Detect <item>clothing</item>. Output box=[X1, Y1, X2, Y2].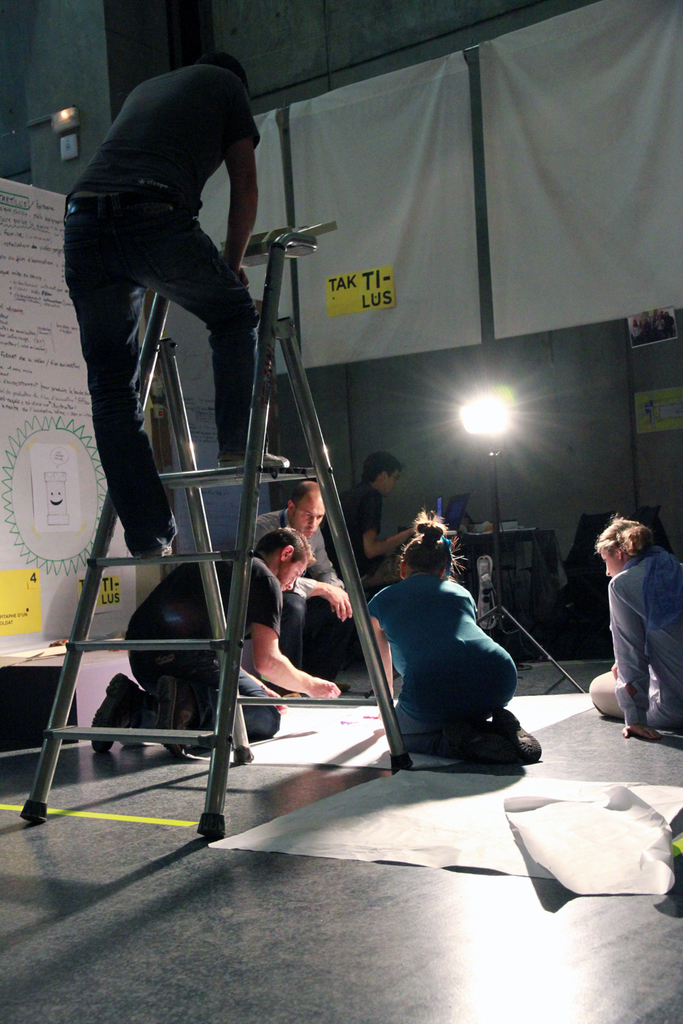
box=[122, 550, 280, 743].
